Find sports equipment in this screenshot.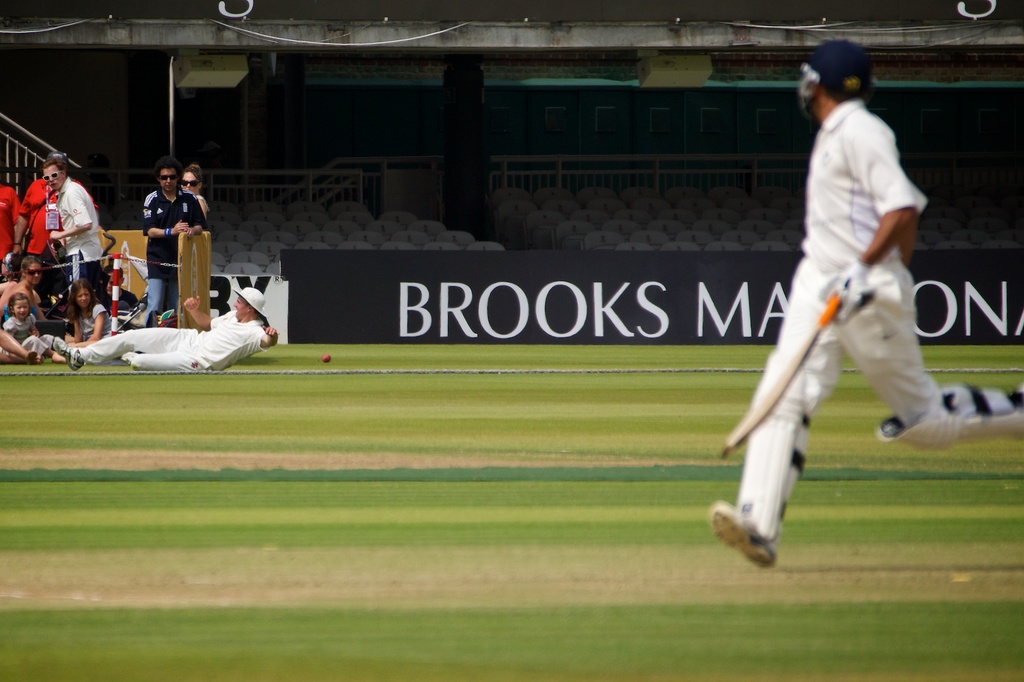
The bounding box for sports equipment is detection(799, 42, 870, 123).
